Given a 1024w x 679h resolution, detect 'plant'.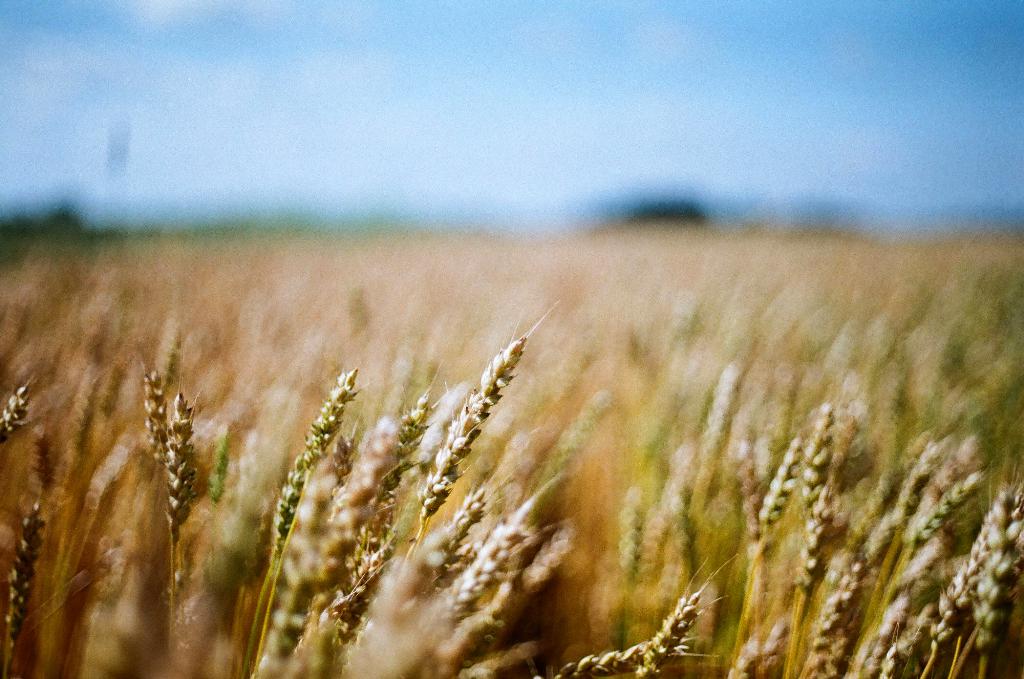
x1=144, y1=318, x2=573, y2=678.
